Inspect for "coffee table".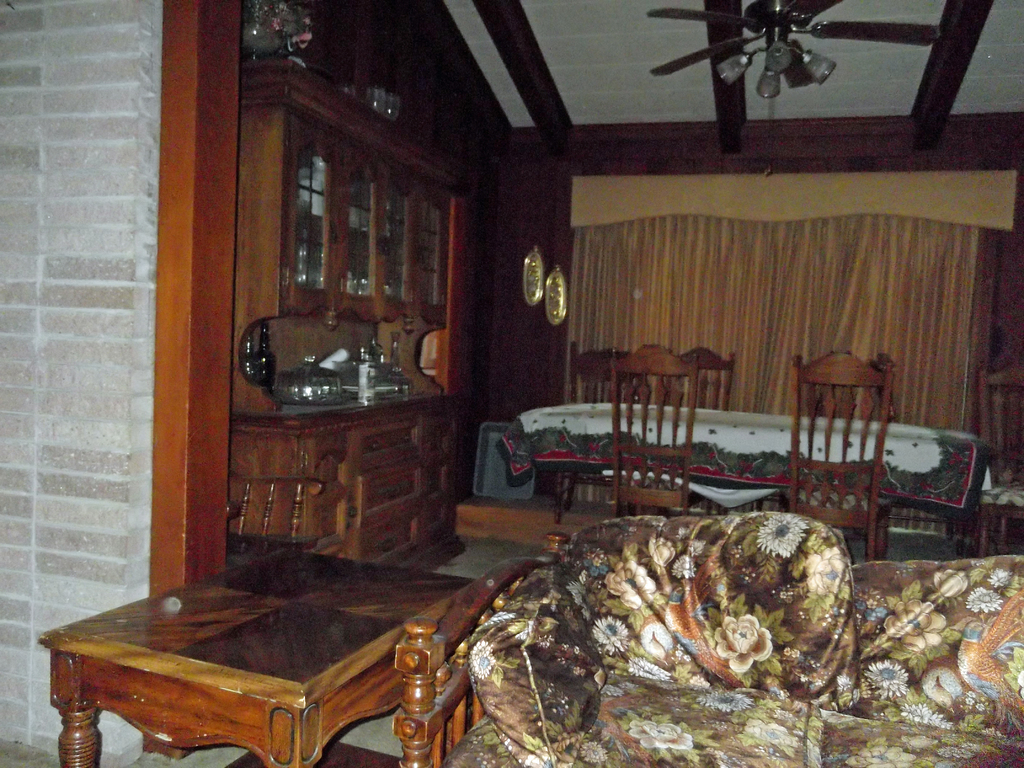
Inspection: Rect(494, 408, 1002, 538).
